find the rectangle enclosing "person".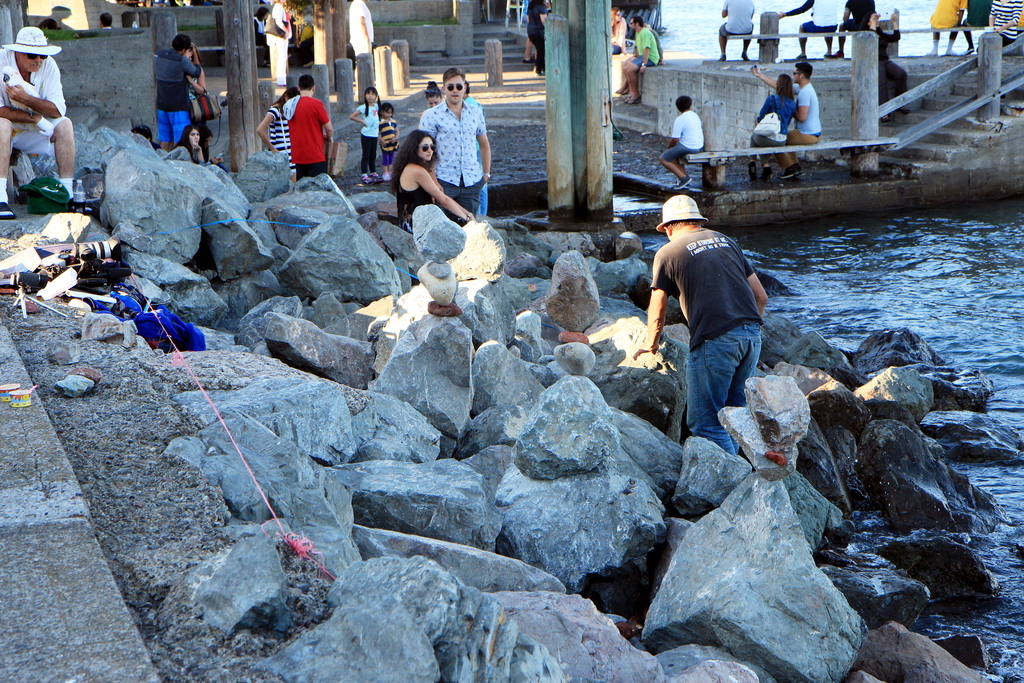
(left=349, top=86, right=385, bottom=183).
